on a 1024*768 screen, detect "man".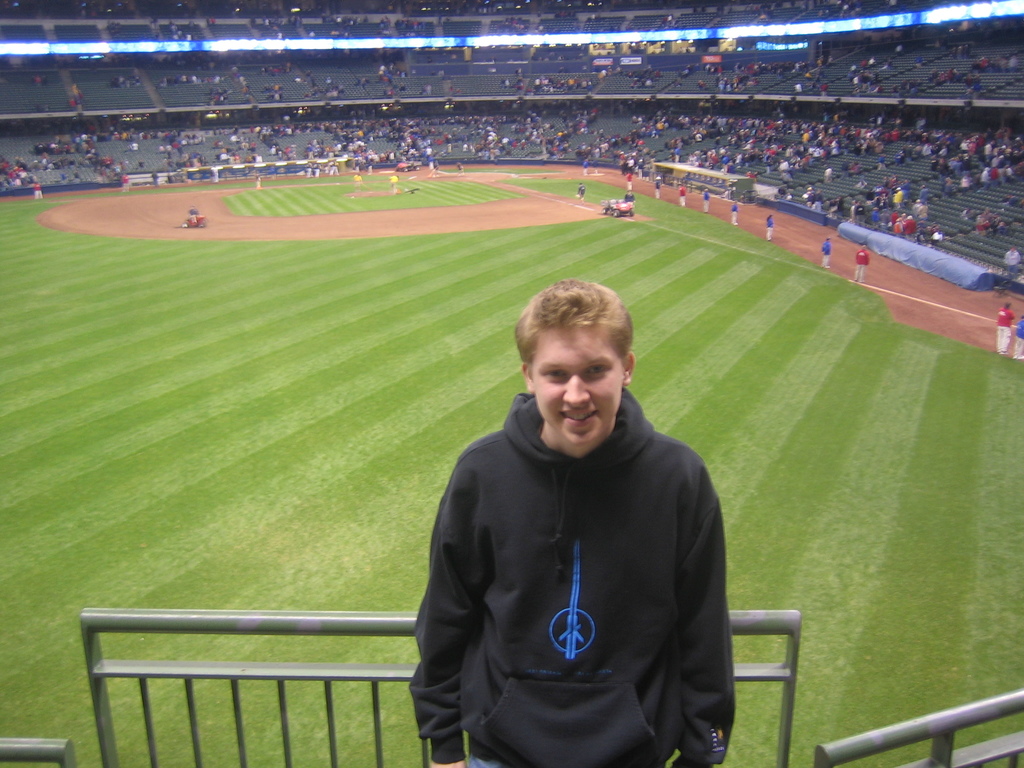
(x1=413, y1=281, x2=739, y2=767).
